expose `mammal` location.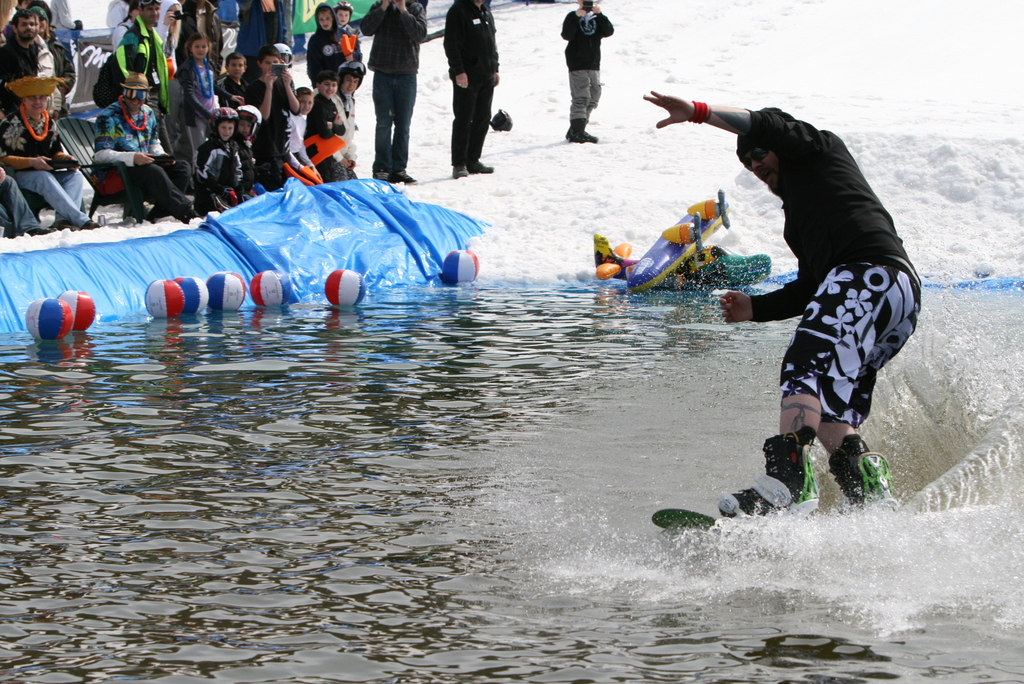
Exposed at {"left": 360, "top": 0, "right": 429, "bottom": 180}.
